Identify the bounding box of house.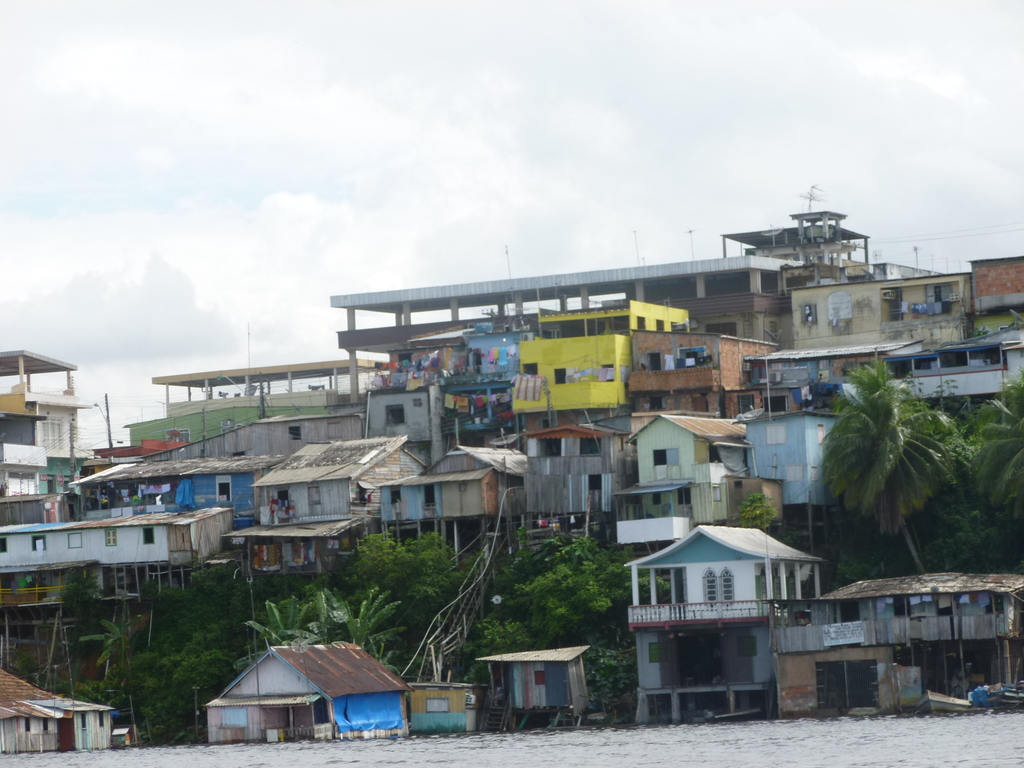
x1=372 y1=257 x2=1023 y2=428.
